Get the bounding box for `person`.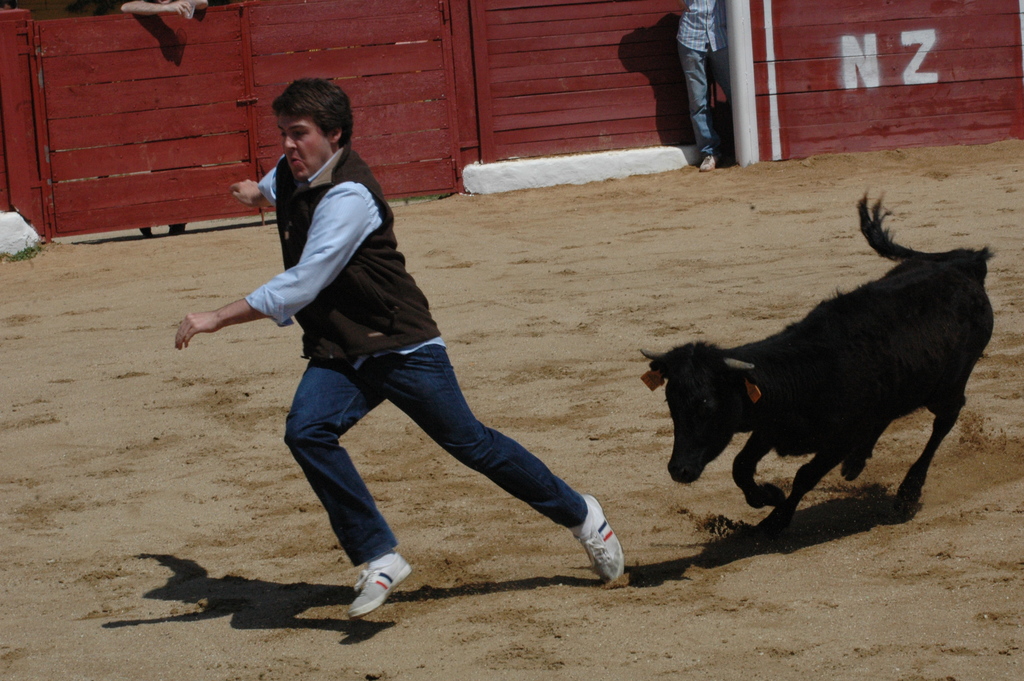
<region>185, 78, 634, 622</region>.
